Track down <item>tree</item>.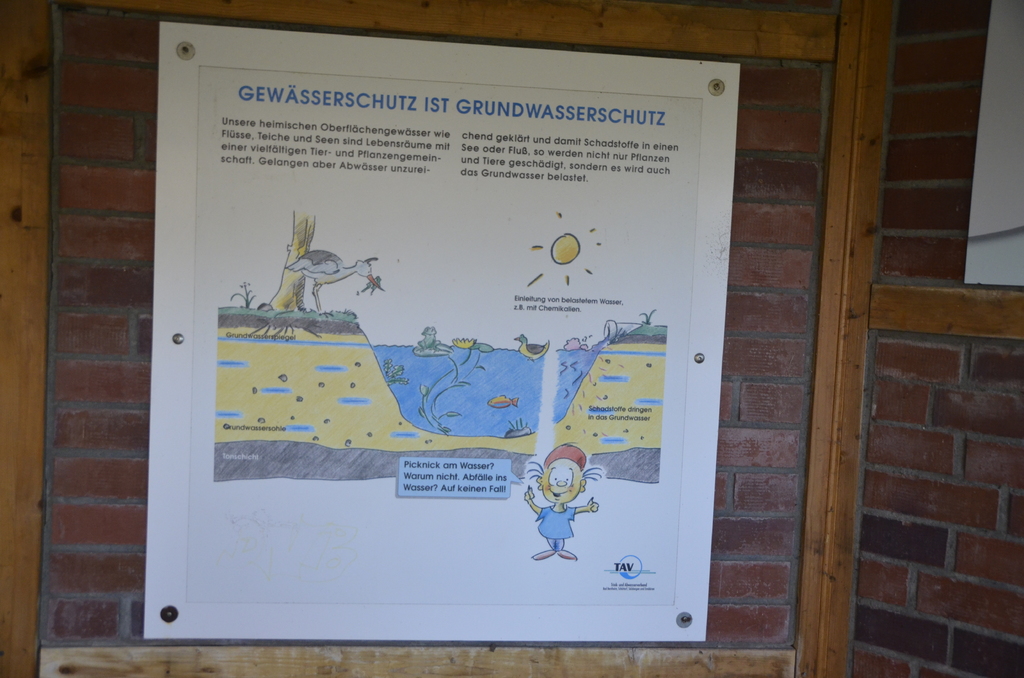
Tracked to (x1=262, y1=211, x2=320, y2=318).
